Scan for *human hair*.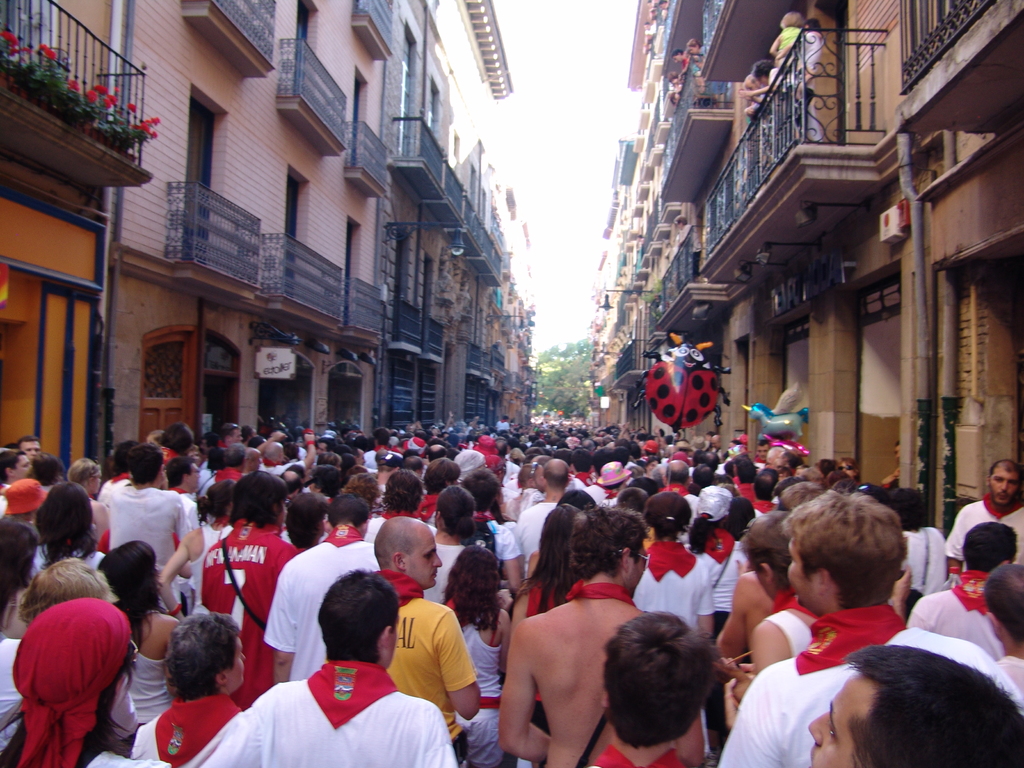
Scan result: {"left": 984, "top": 563, "right": 1023, "bottom": 648}.
